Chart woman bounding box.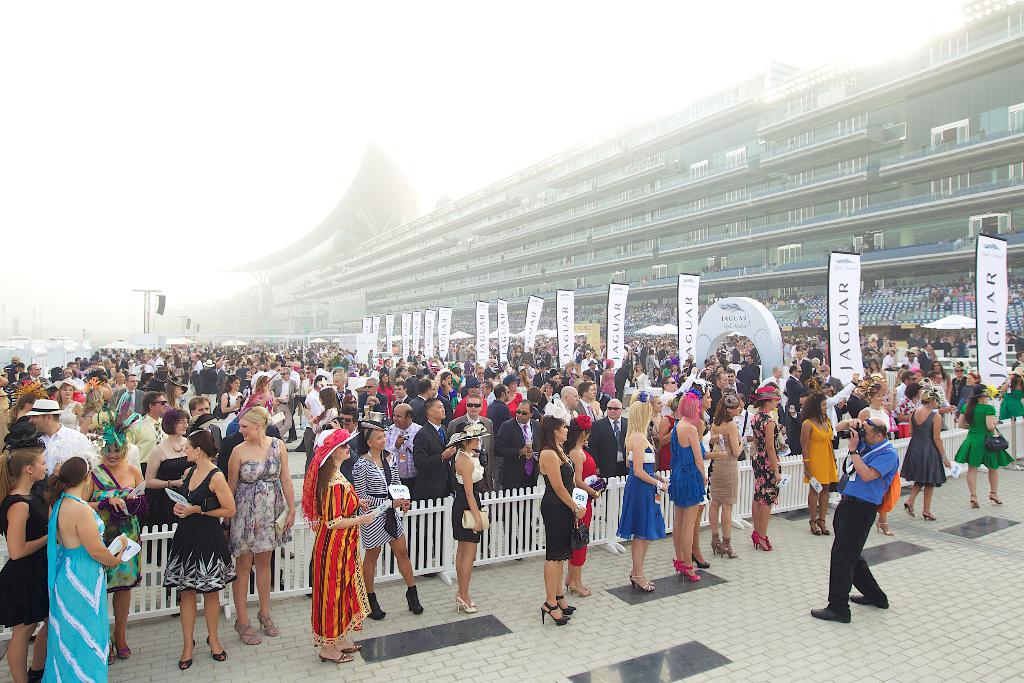
Charted: l=996, t=366, r=1023, b=421.
